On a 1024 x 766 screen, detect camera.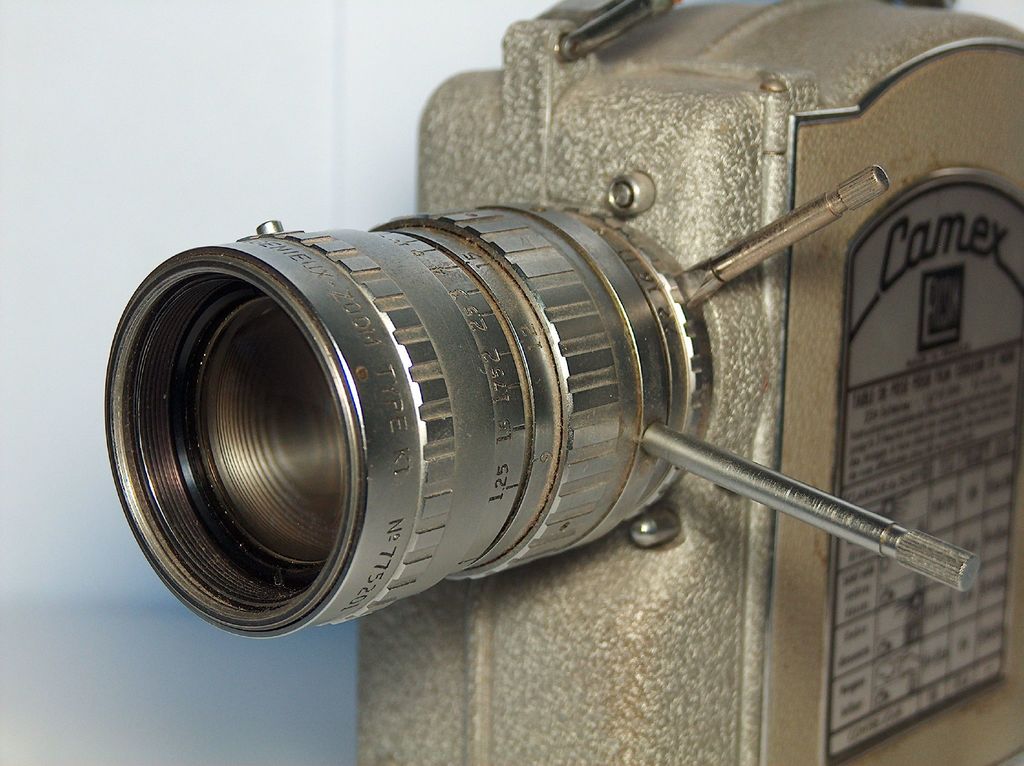
(left=102, top=1, right=1023, bottom=763).
